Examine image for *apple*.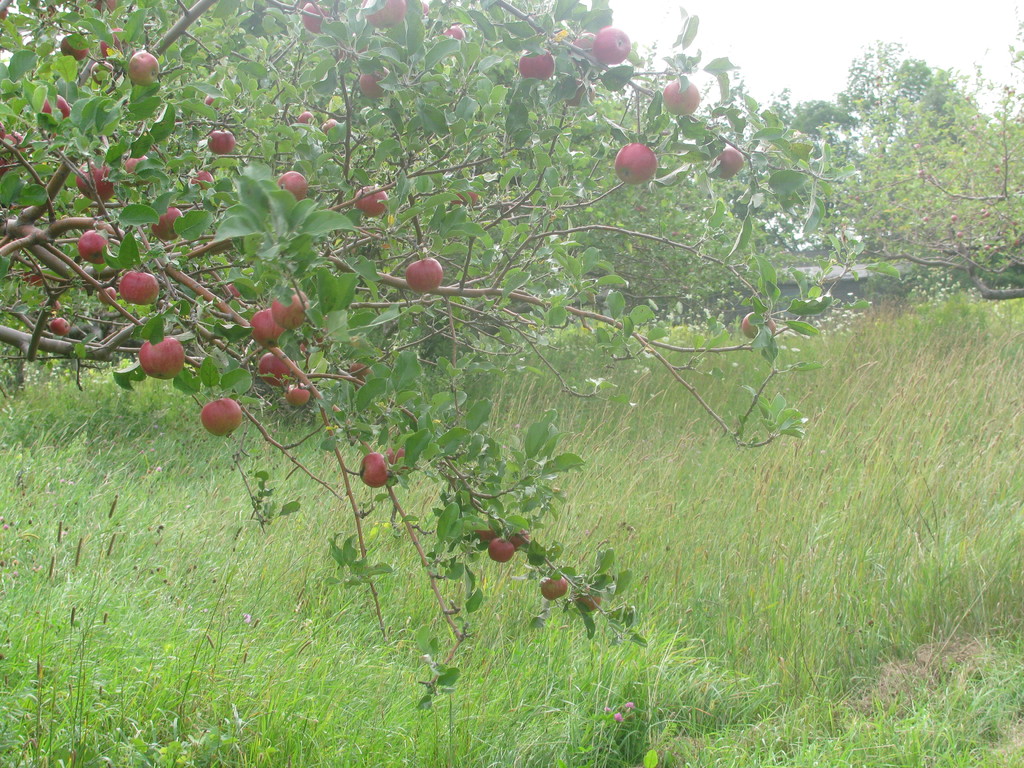
Examination result: pyautogui.locateOnScreen(123, 152, 155, 186).
